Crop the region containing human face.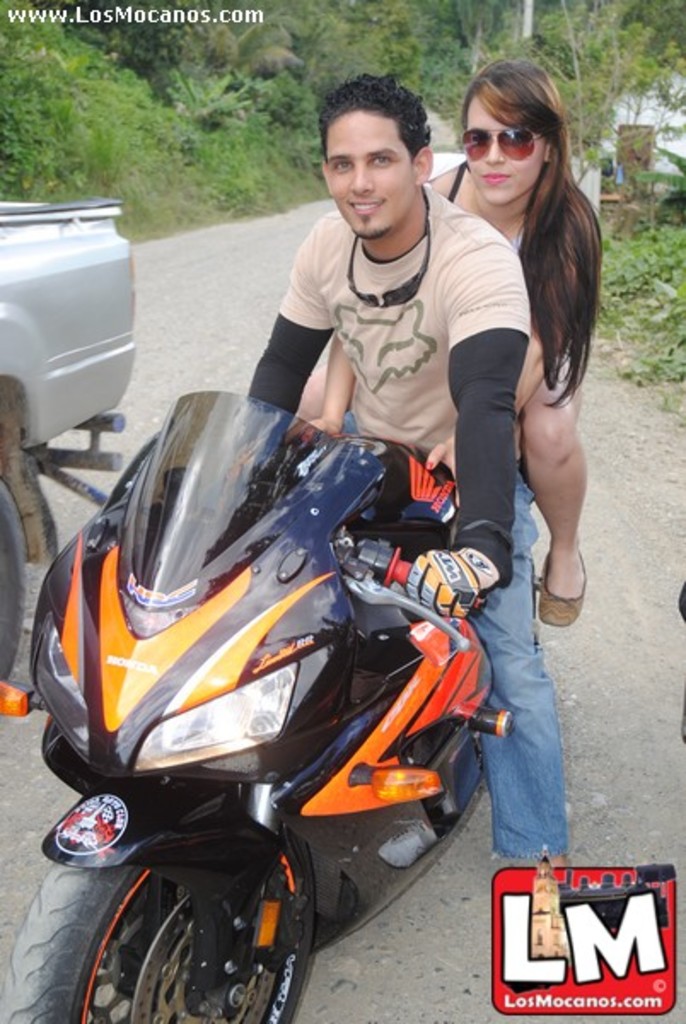
Crop region: x1=468 y1=82 x2=548 y2=198.
